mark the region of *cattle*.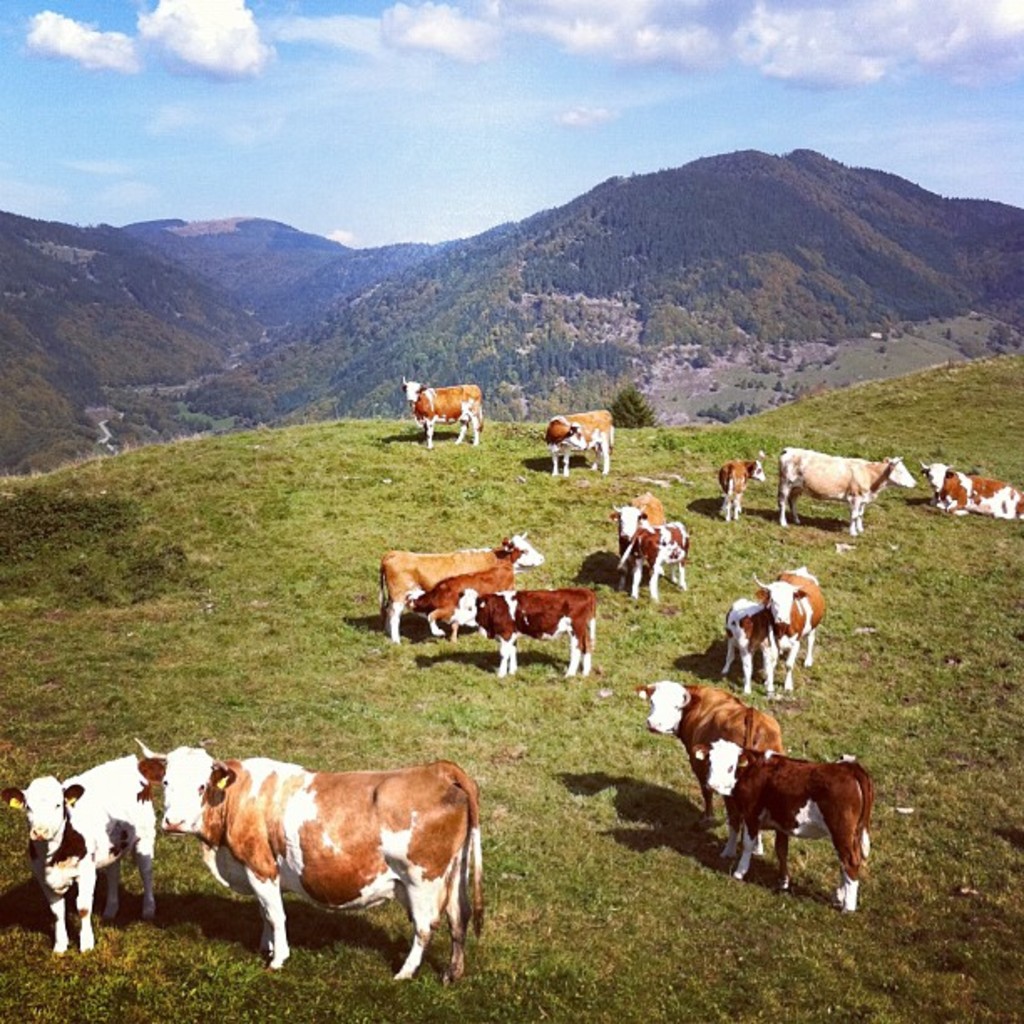
Region: Rect(2, 751, 157, 967).
